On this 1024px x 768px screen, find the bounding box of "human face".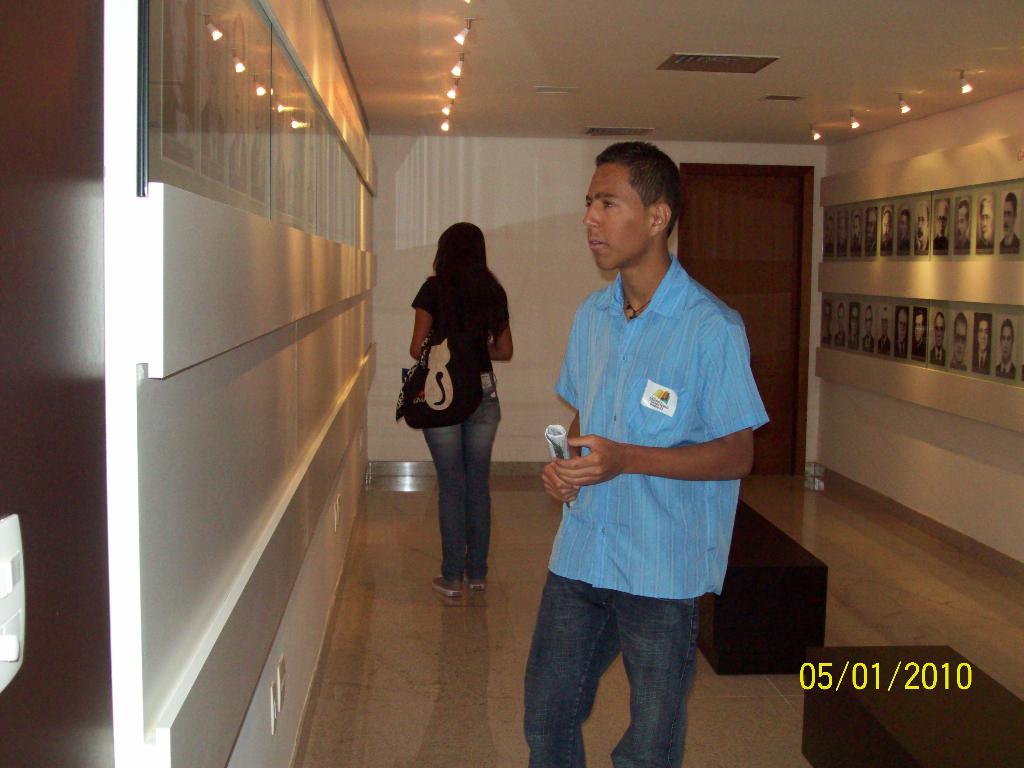
Bounding box: bbox=[938, 207, 948, 234].
